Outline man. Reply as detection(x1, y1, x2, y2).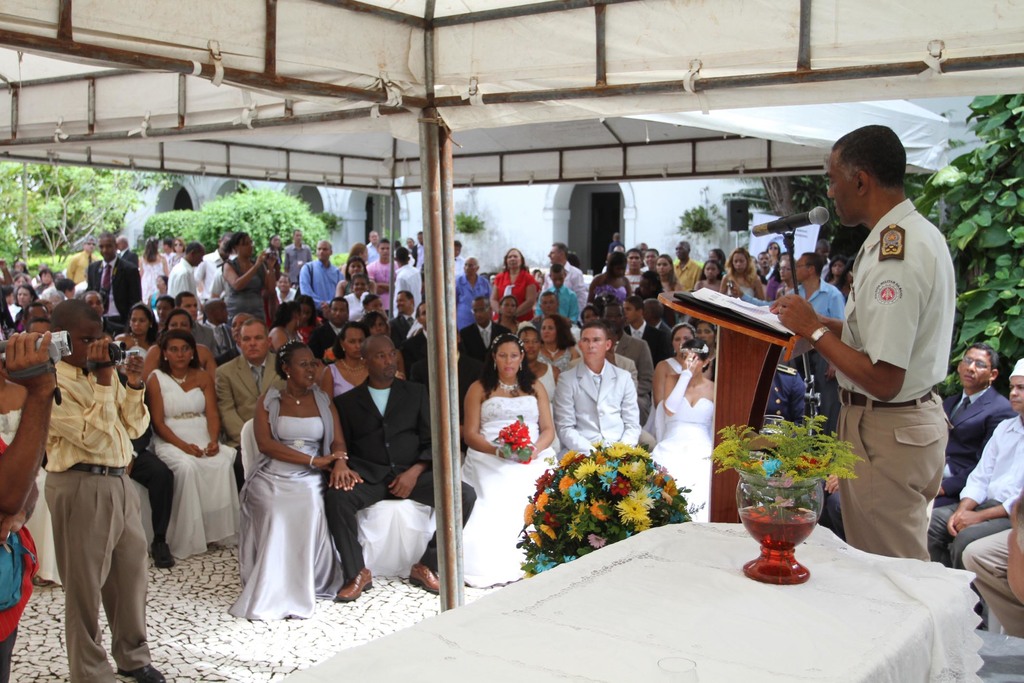
detection(391, 244, 423, 317).
